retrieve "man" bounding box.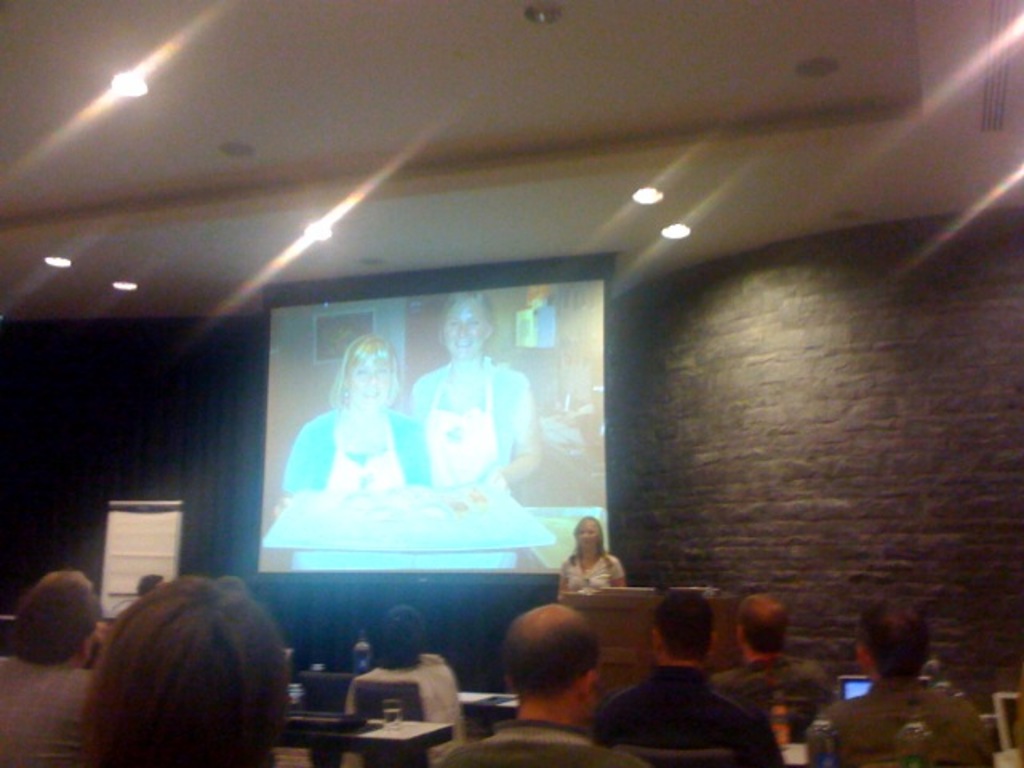
Bounding box: <box>554,512,627,602</box>.
